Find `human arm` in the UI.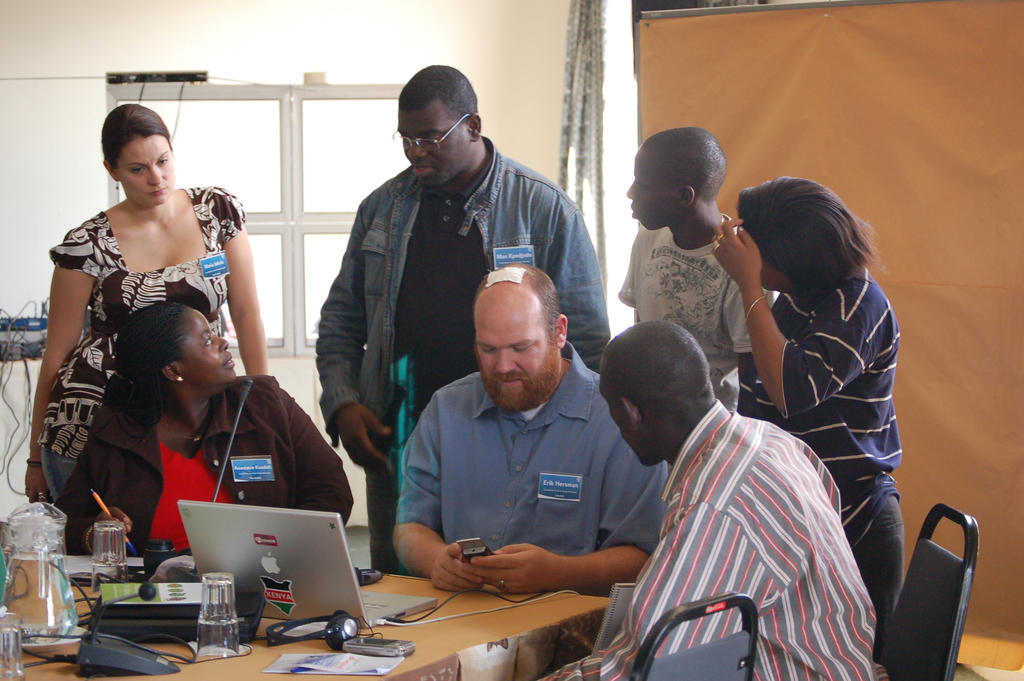
UI element at bbox(212, 181, 275, 382).
